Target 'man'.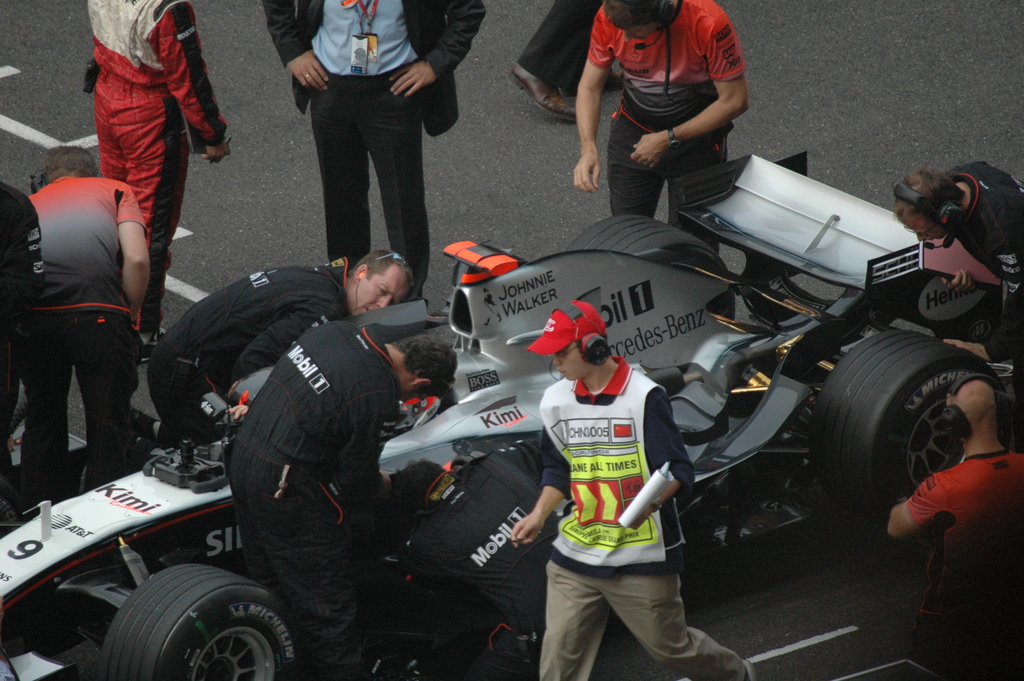
Target region: [x1=84, y1=0, x2=234, y2=353].
